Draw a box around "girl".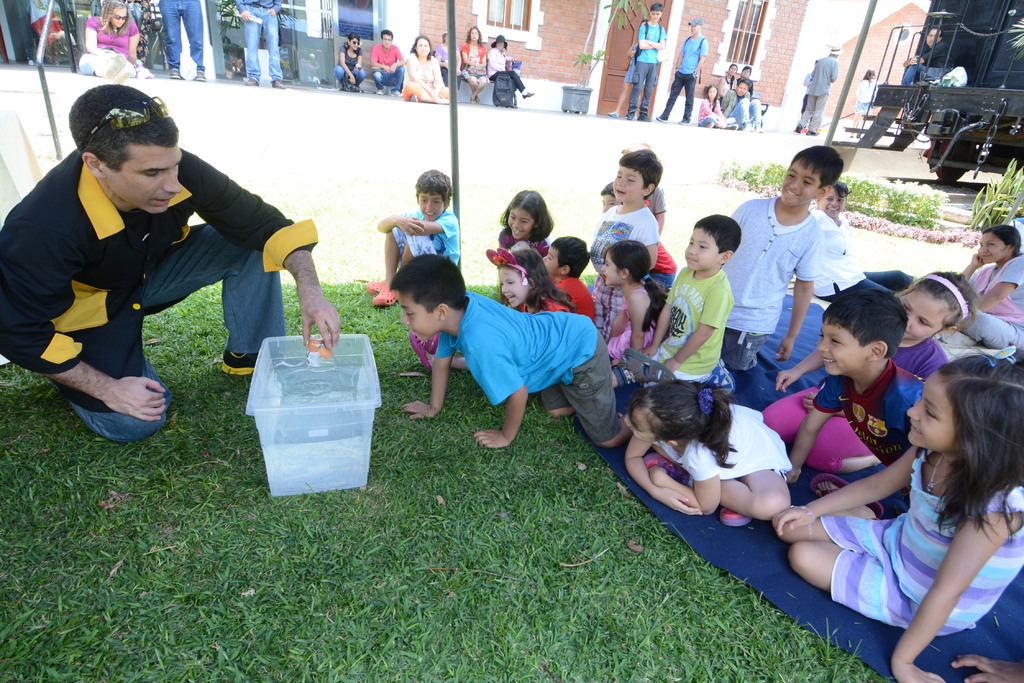
483/252/577/314.
